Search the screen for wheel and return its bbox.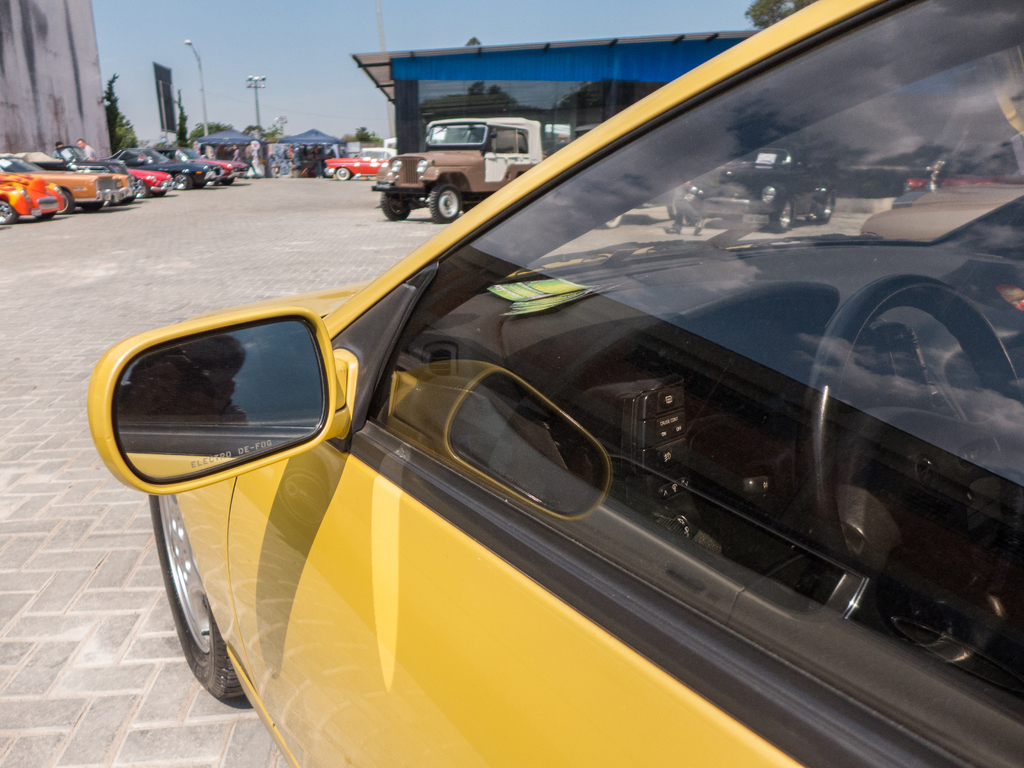
Found: <bbox>603, 216, 624, 227</bbox>.
